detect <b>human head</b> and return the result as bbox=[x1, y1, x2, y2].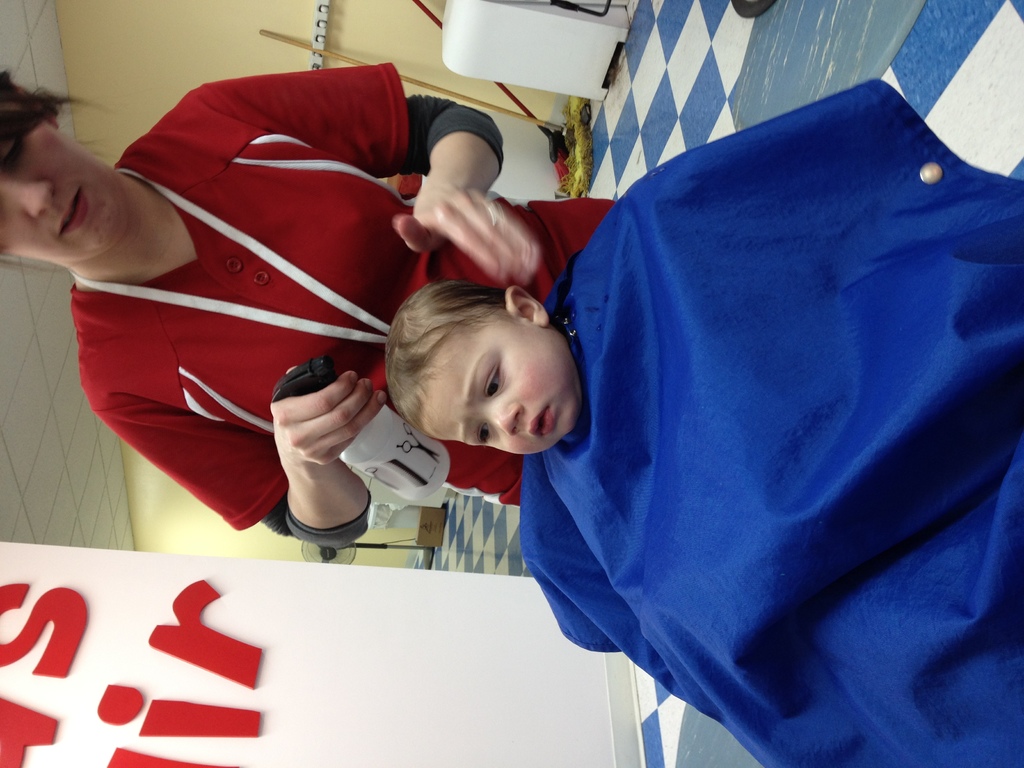
bbox=[384, 280, 596, 462].
